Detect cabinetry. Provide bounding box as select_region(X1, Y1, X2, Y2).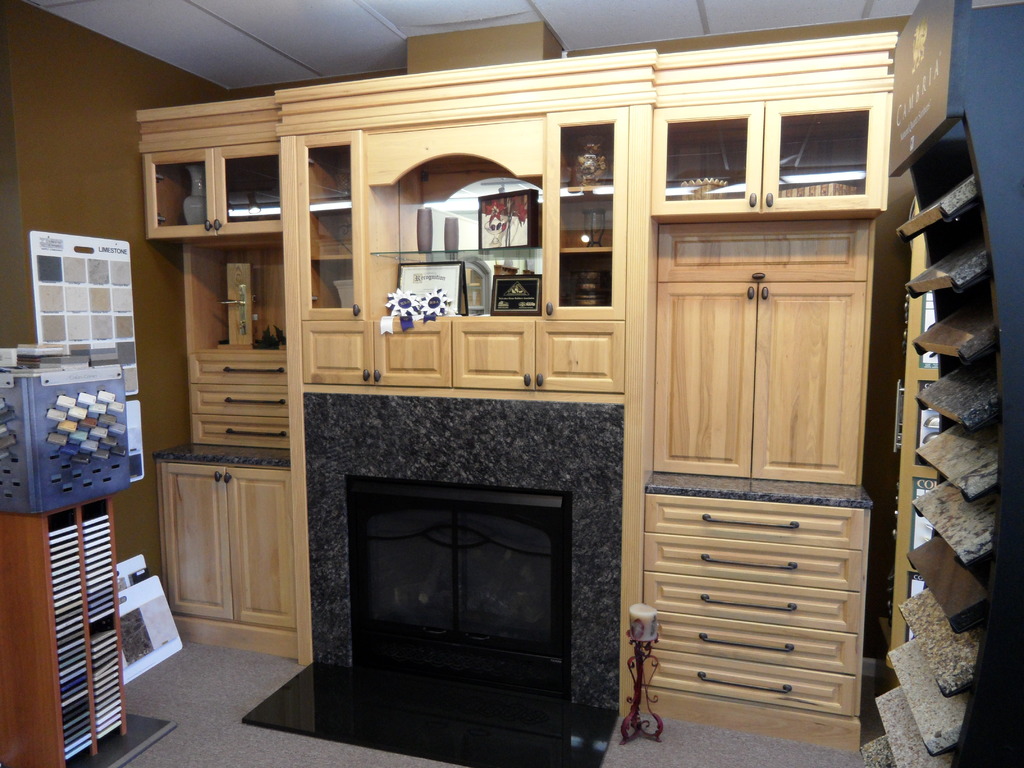
select_region(652, 217, 877, 492).
